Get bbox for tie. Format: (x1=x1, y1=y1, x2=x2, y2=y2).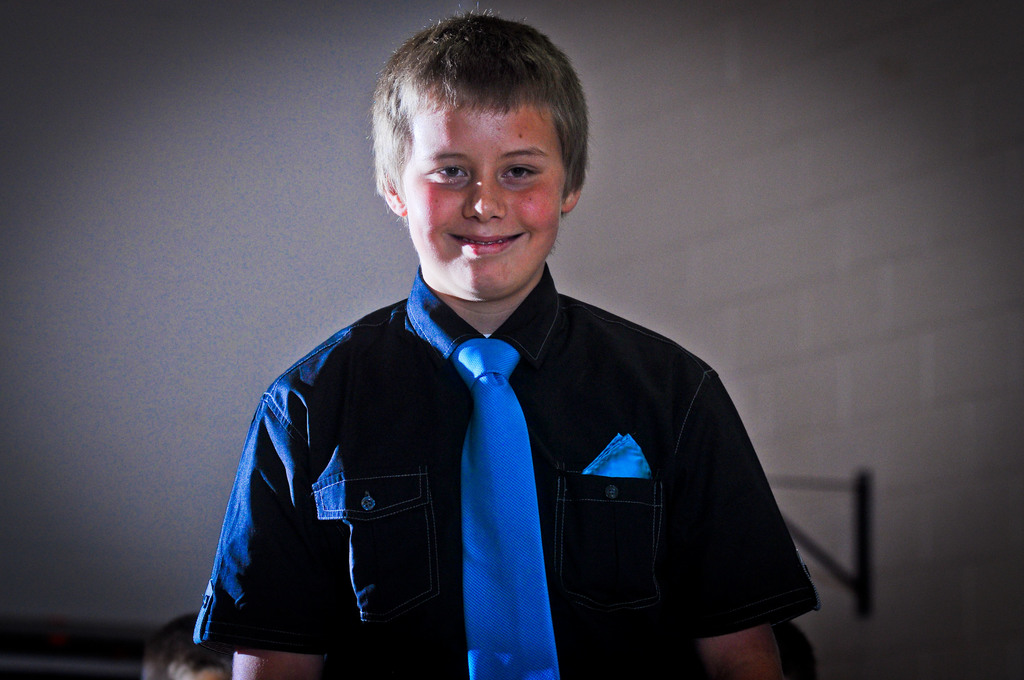
(x1=453, y1=339, x2=562, y2=679).
